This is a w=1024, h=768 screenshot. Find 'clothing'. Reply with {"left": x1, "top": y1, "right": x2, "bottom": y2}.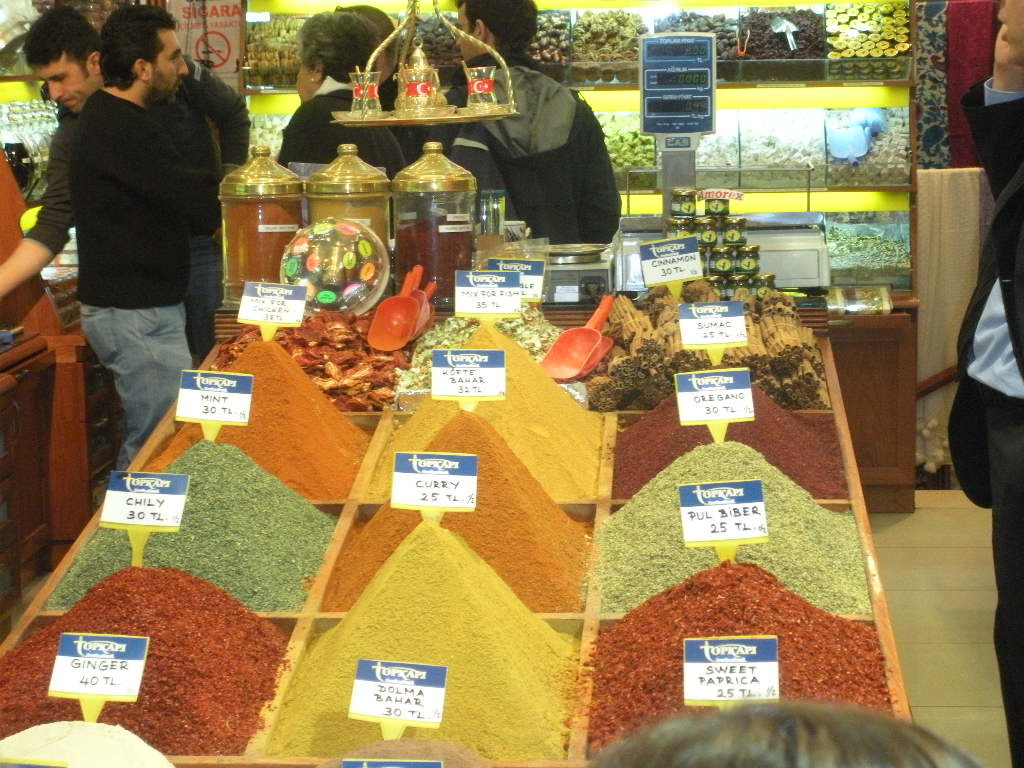
{"left": 35, "top": 54, "right": 253, "bottom": 357}.
